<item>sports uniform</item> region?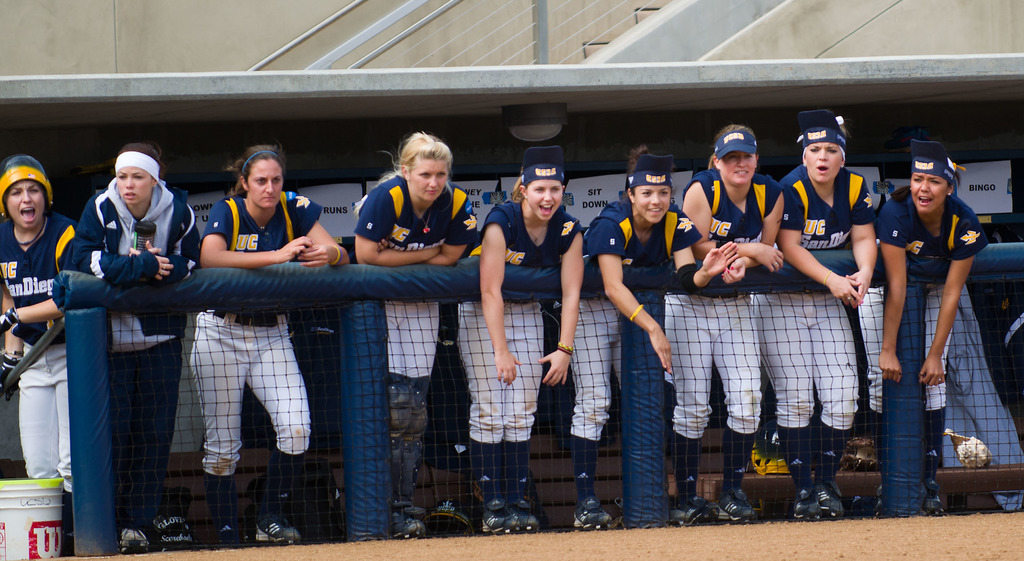
x1=662 y1=156 x2=789 y2=460
